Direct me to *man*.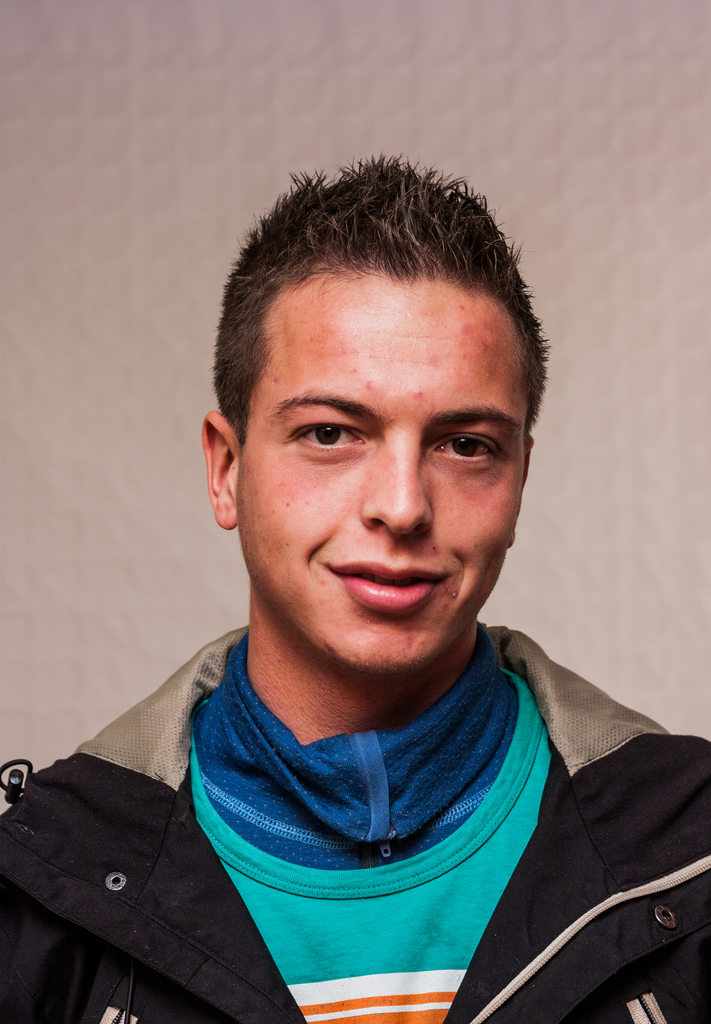
Direction: (left=20, top=166, right=705, bottom=1023).
